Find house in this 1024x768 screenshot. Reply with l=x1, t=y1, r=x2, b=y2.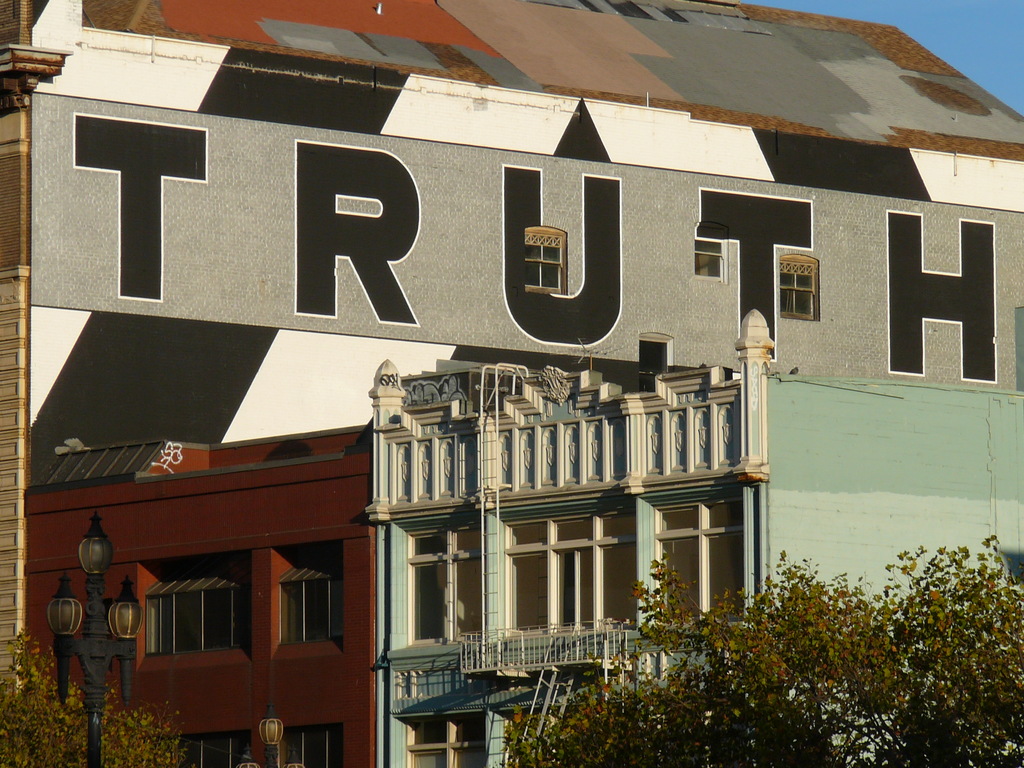
l=365, t=305, r=771, b=762.
